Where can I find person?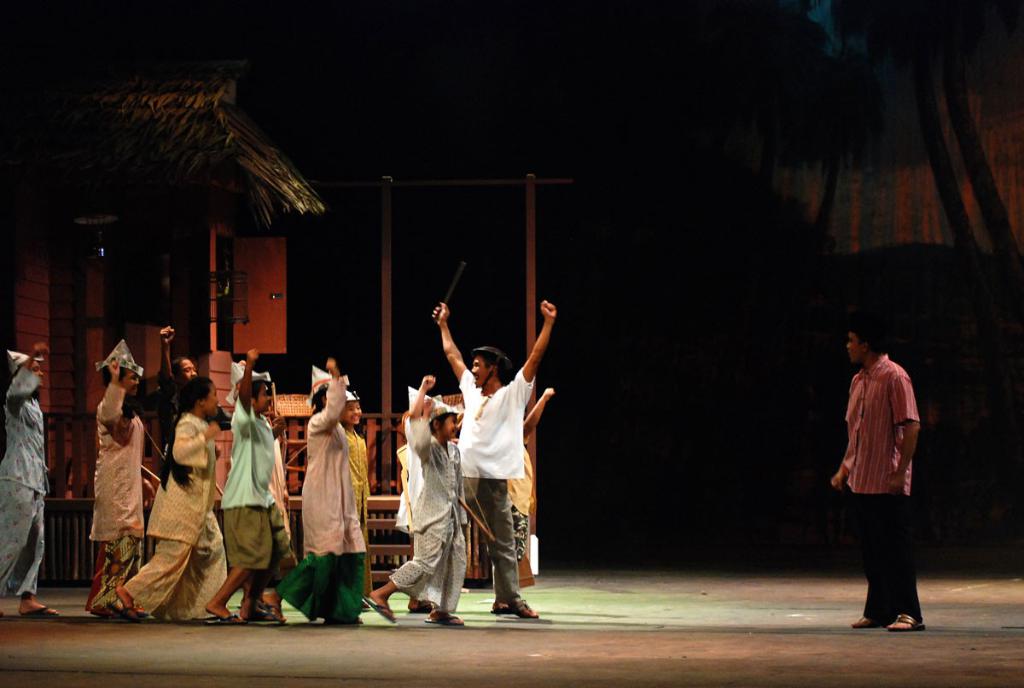
You can find it at 0/335/61/609.
